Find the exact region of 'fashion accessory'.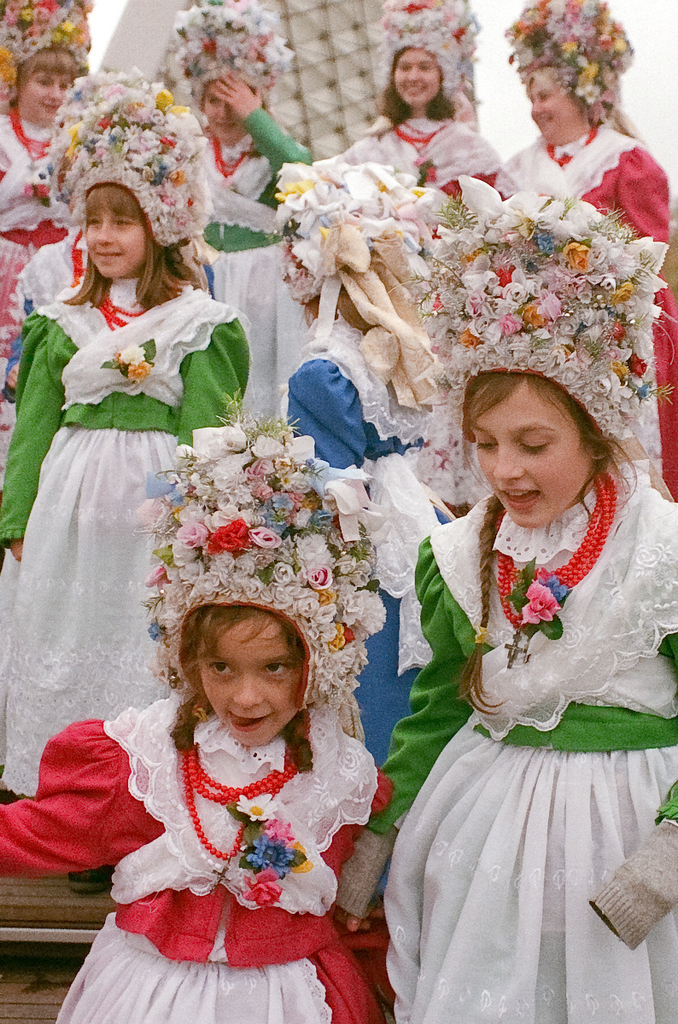
Exact region: 391 120 453 152.
